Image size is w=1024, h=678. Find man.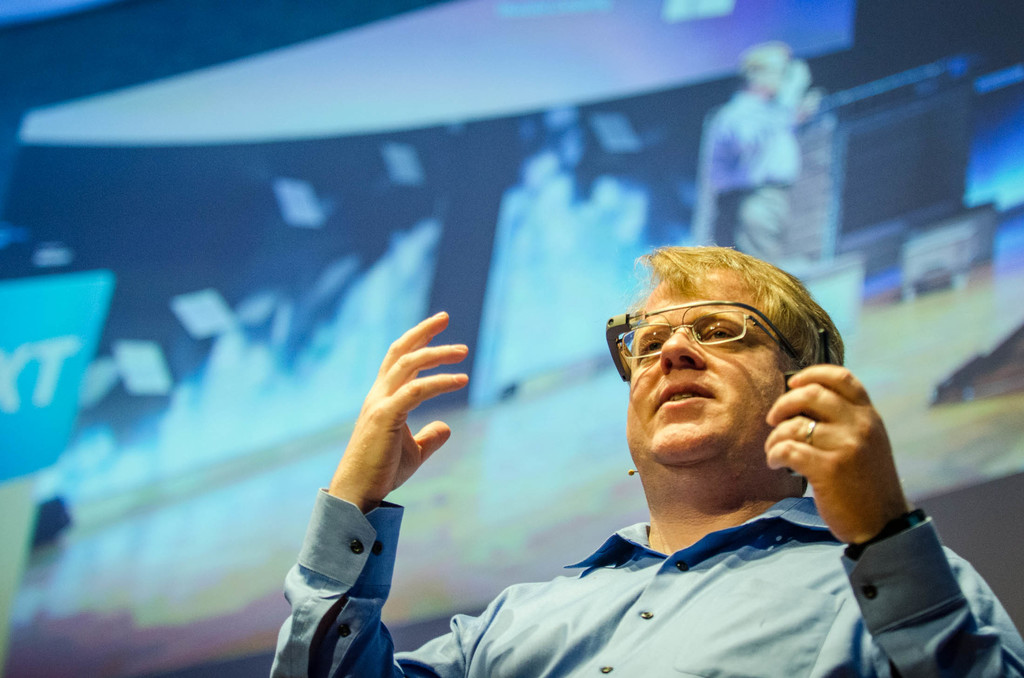
408:235:989:659.
